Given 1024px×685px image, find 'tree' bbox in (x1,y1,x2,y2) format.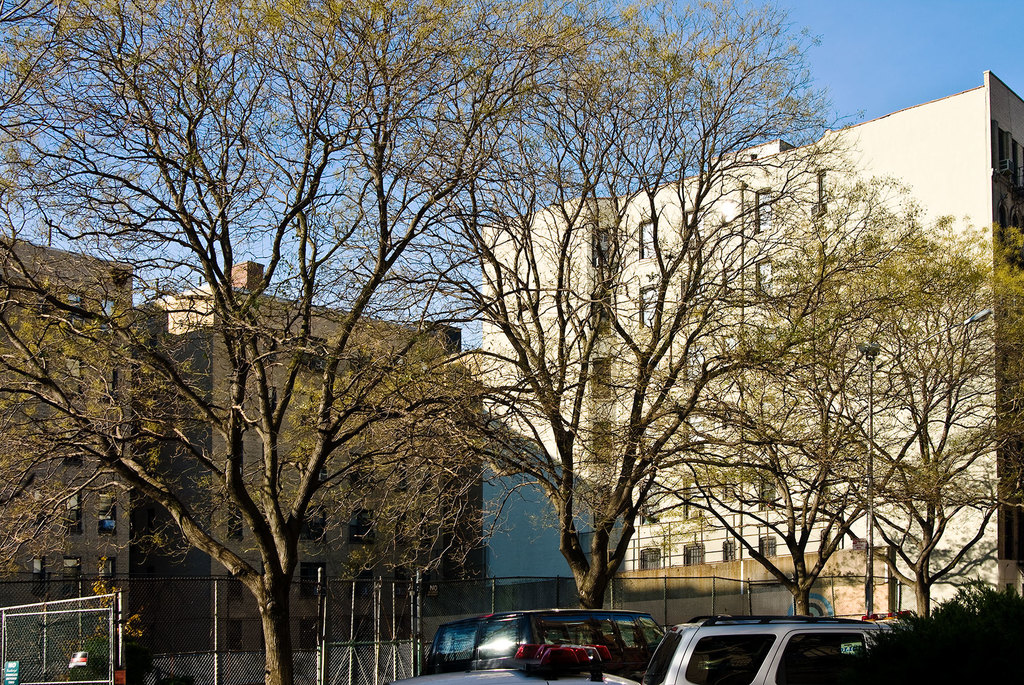
(749,227,1023,614).
